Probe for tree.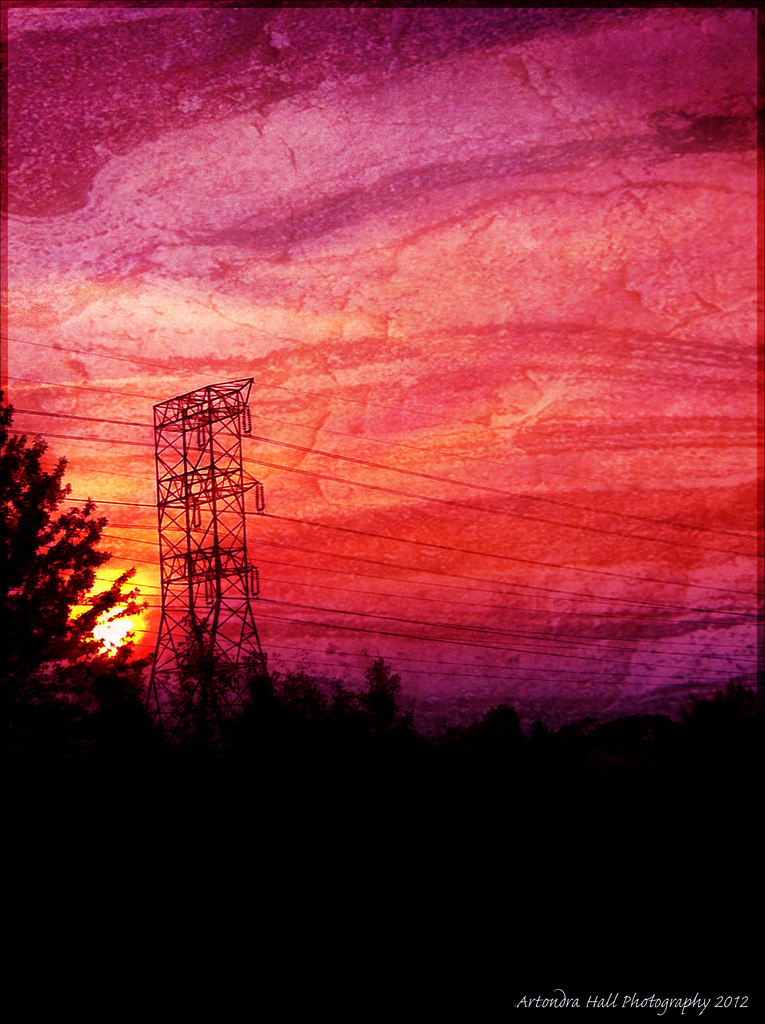
Probe result: <box>245,652,286,724</box>.
